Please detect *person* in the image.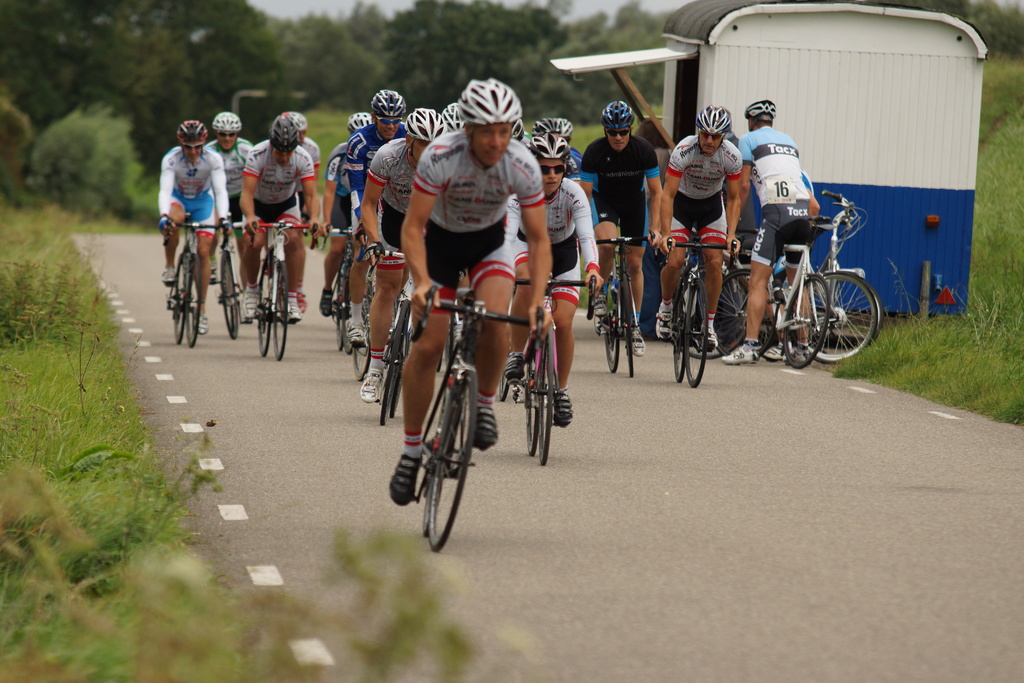
bbox=[359, 104, 445, 400].
